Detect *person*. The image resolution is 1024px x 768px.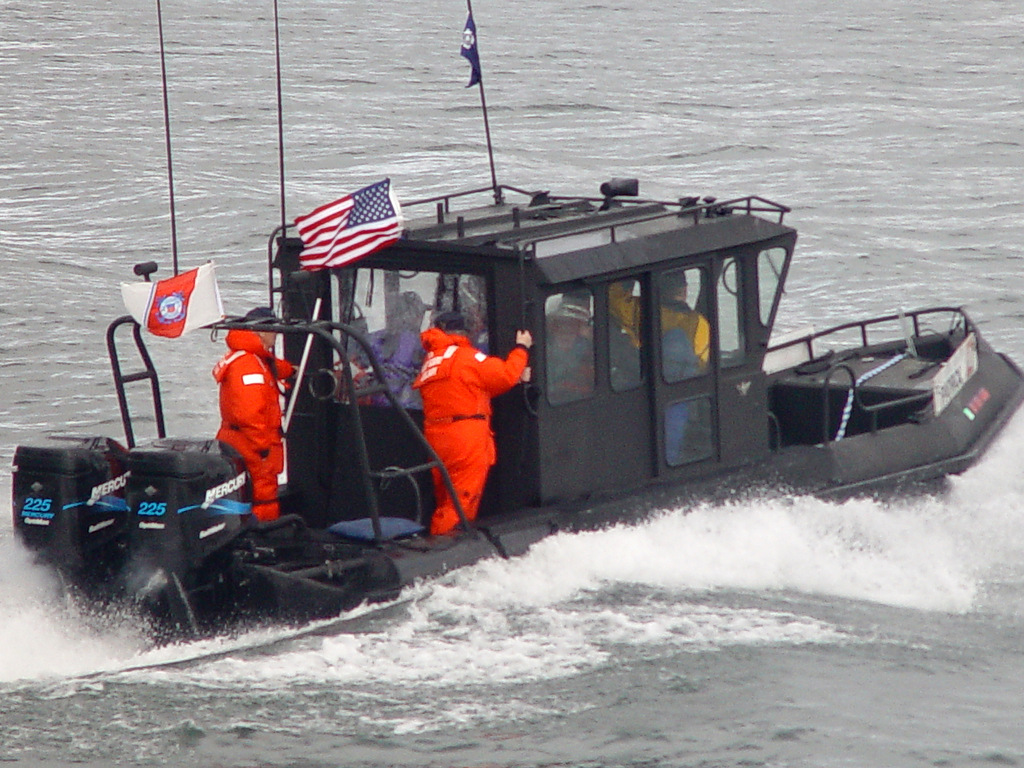
x1=656 y1=267 x2=713 y2=468.
